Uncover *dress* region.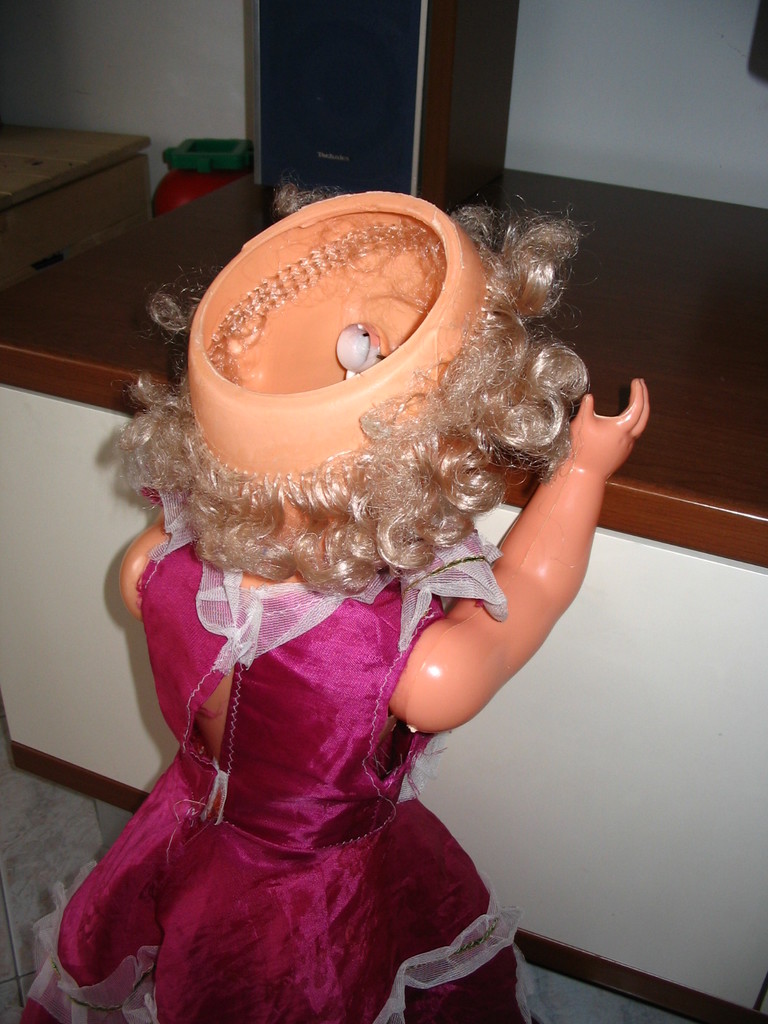
Uncovered: Rect(20, 493, 548, 1023).
